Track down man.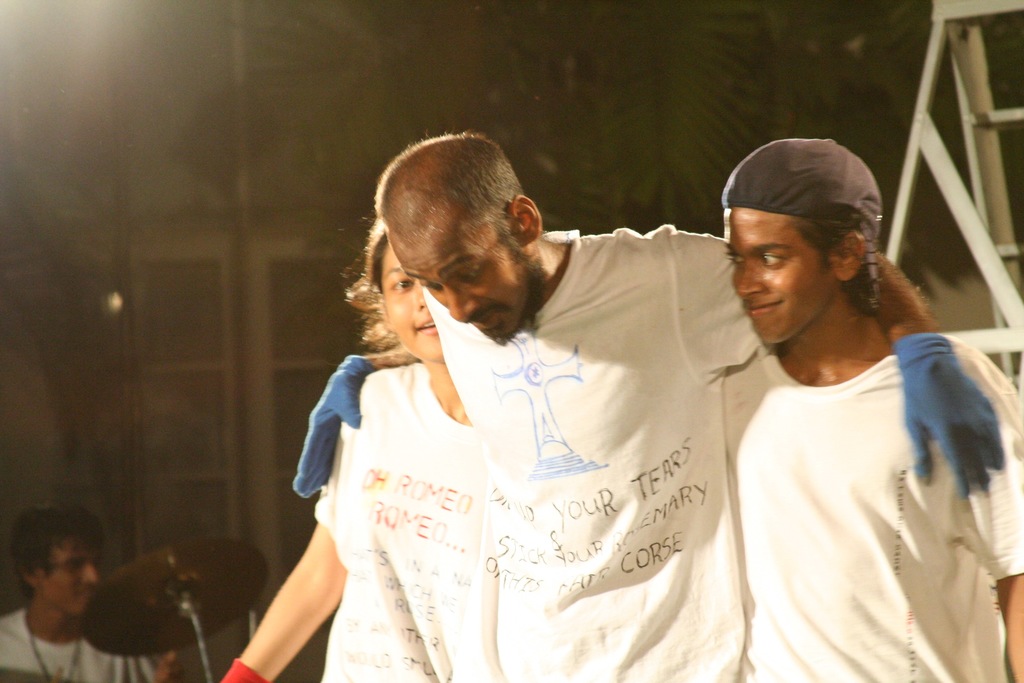
Tracked to 246/121/931/681.
